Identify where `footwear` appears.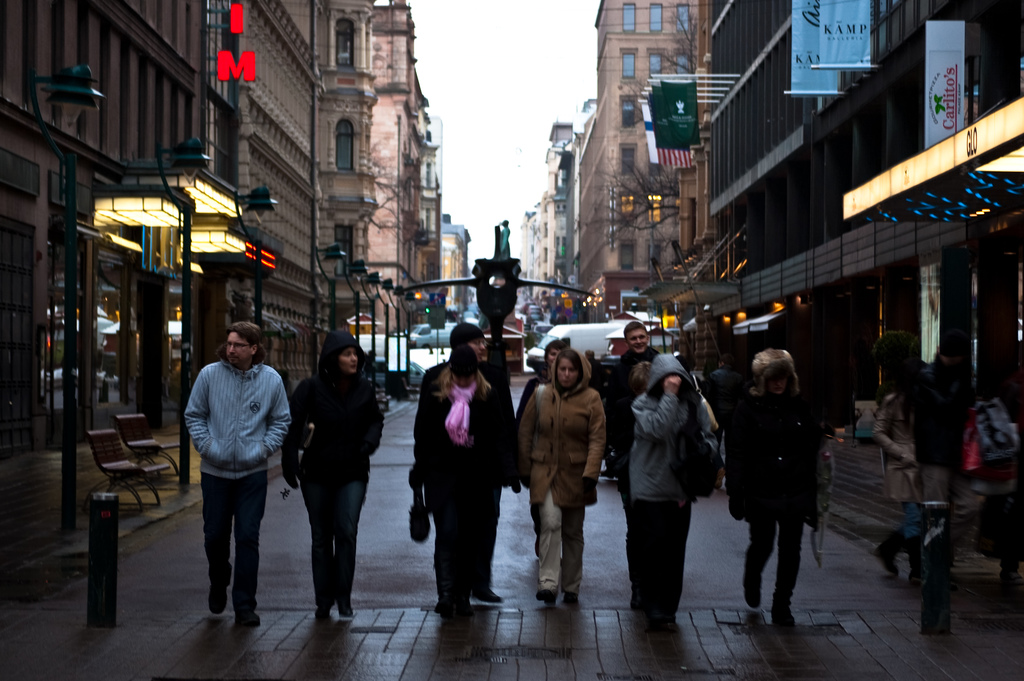
Appears at box(472, 586, 506, 603).
